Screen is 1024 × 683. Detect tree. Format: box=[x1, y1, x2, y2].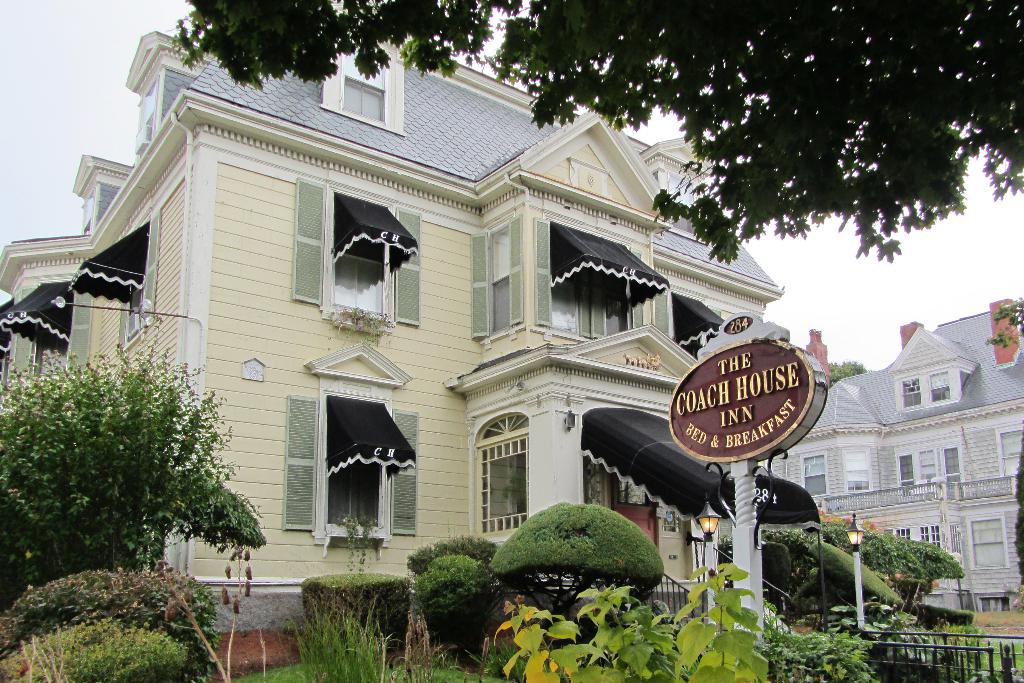
box=[296, 565, 416, 666].
